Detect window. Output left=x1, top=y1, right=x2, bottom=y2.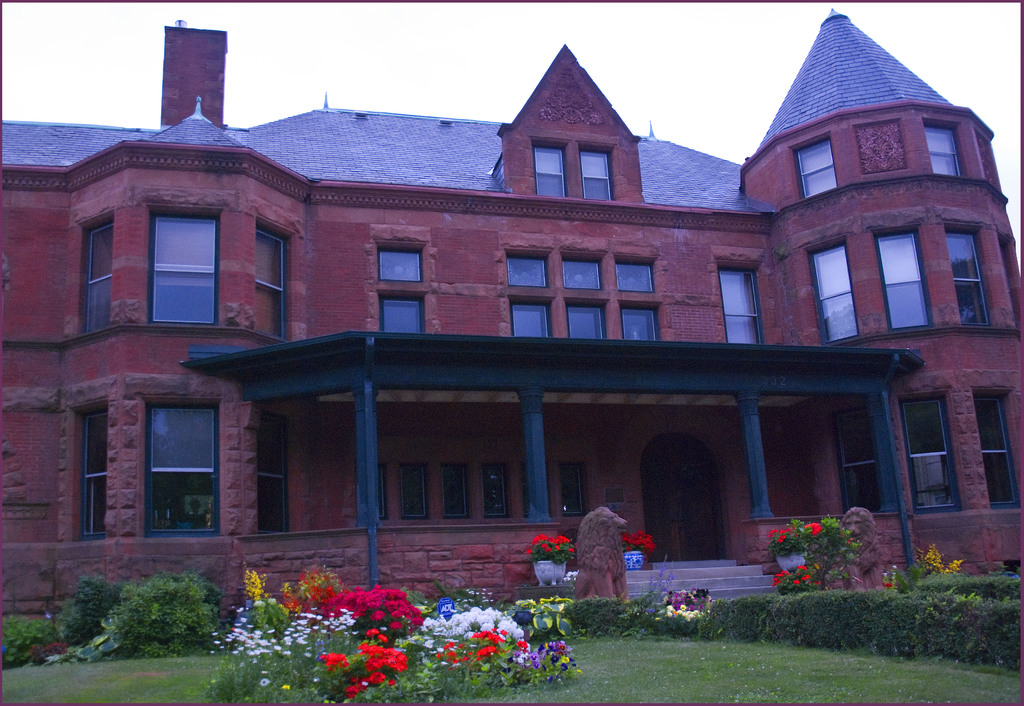
left=811, top=242, right=858, bottom=339.
